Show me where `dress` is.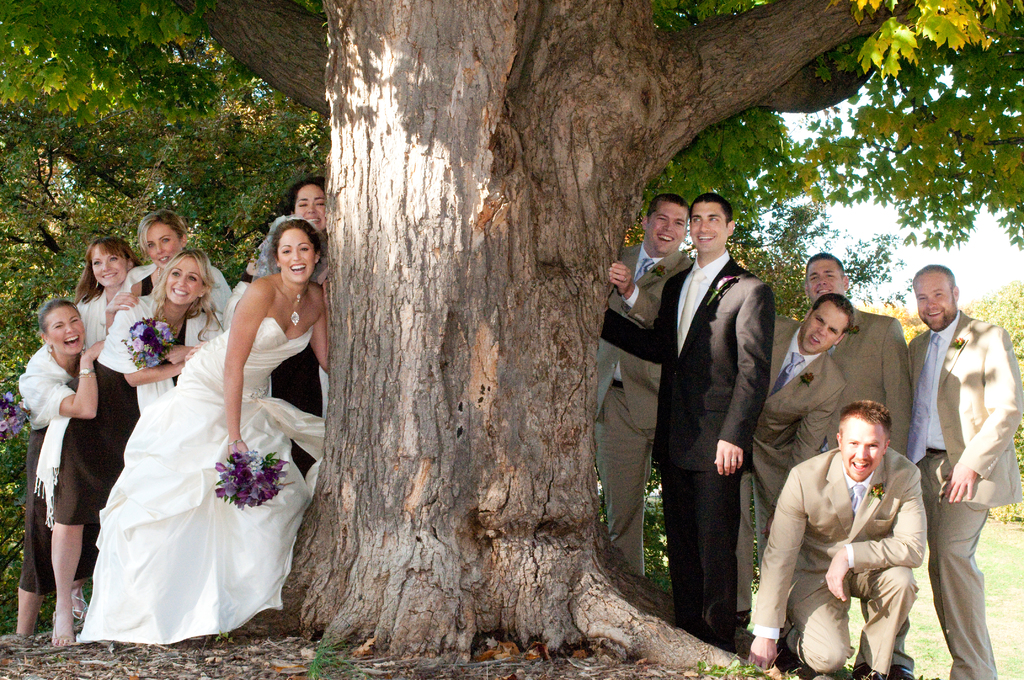
`dress` is at {"x1": 13, "y1": 430, "x2": 49, "y2": 595}.
